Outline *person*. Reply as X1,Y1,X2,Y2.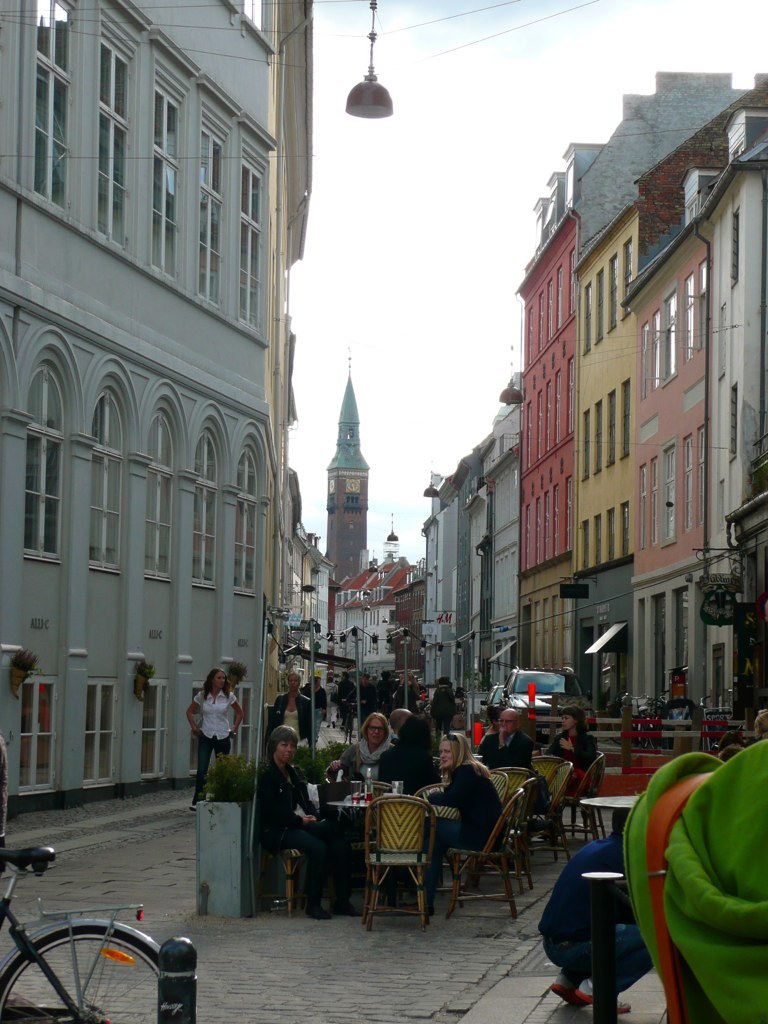
422,675,457,733.
